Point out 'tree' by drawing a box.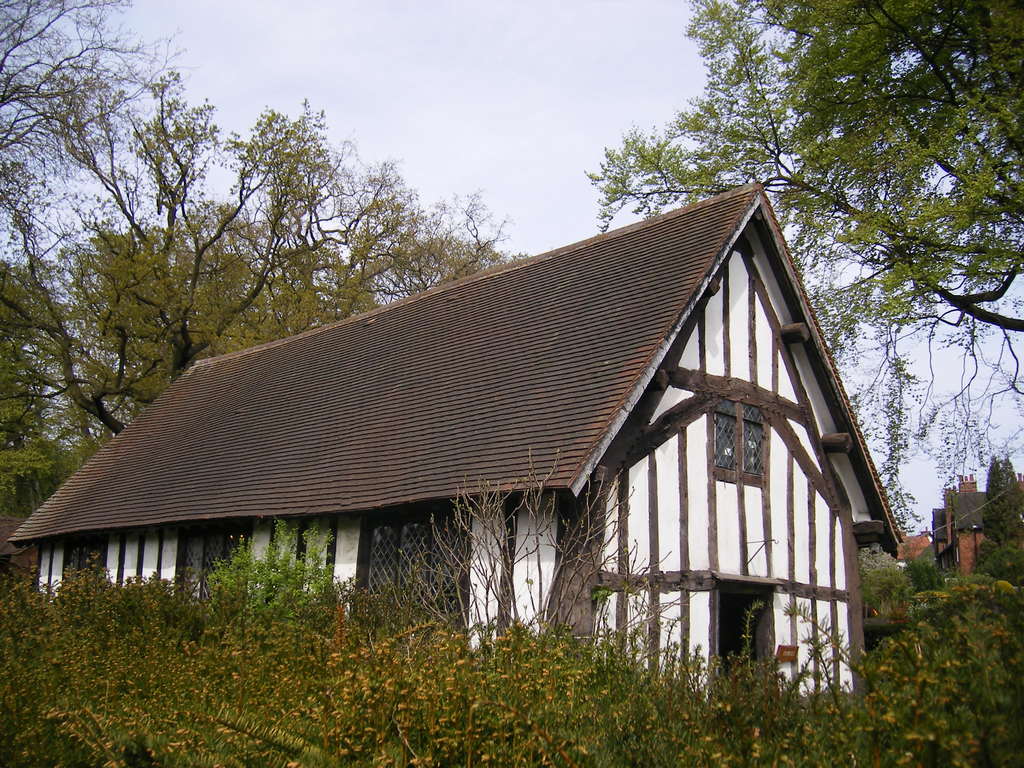
bbox=(0, 264, 83, 447).
